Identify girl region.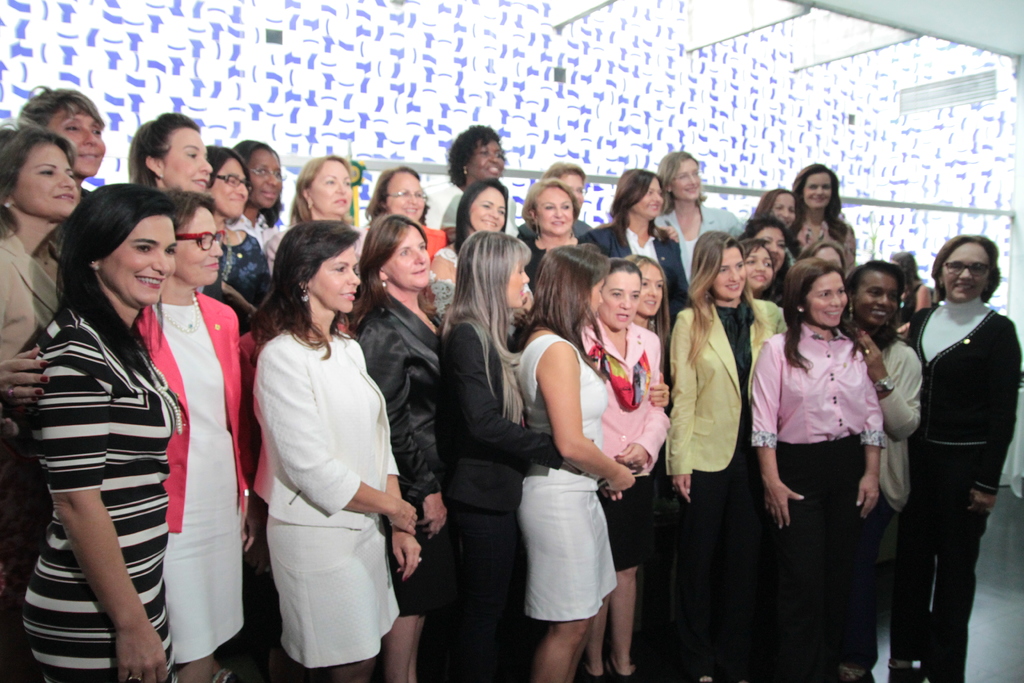
Region: [204, 143, 271, 341].
